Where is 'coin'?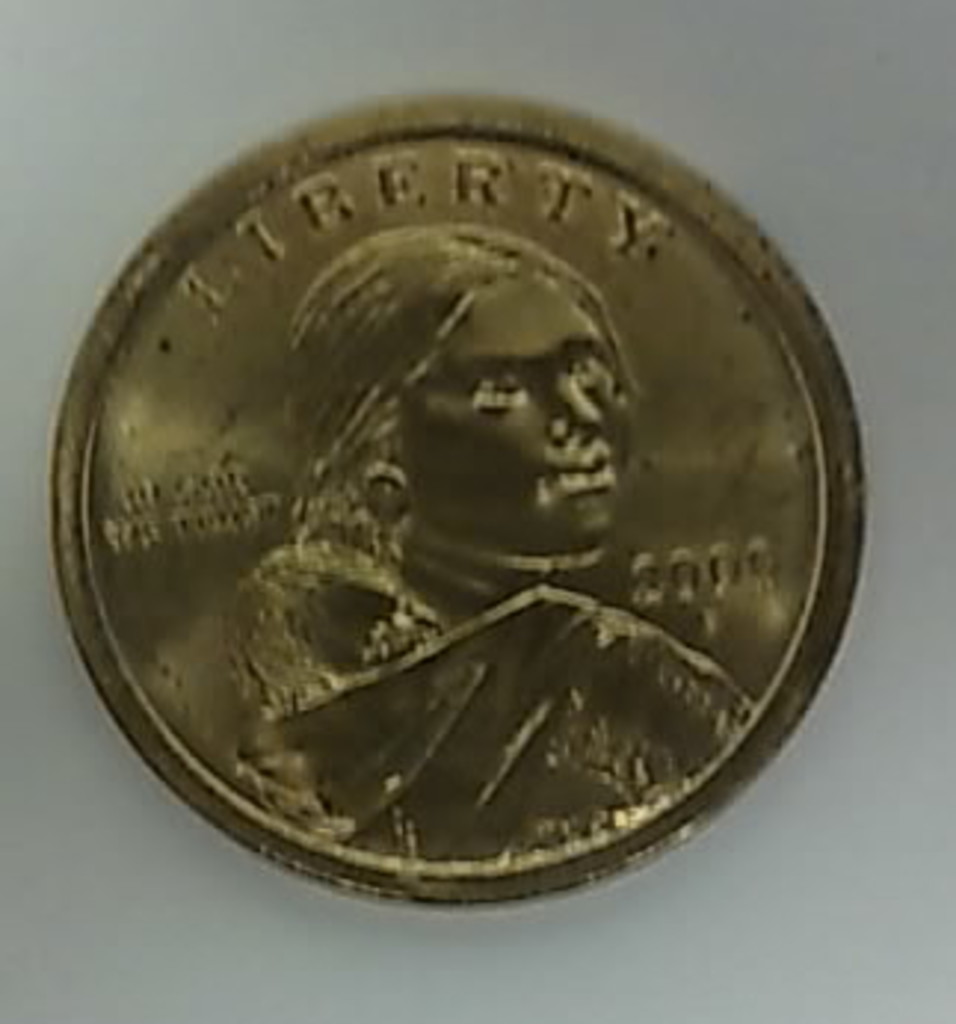
[56,95,867,903].
